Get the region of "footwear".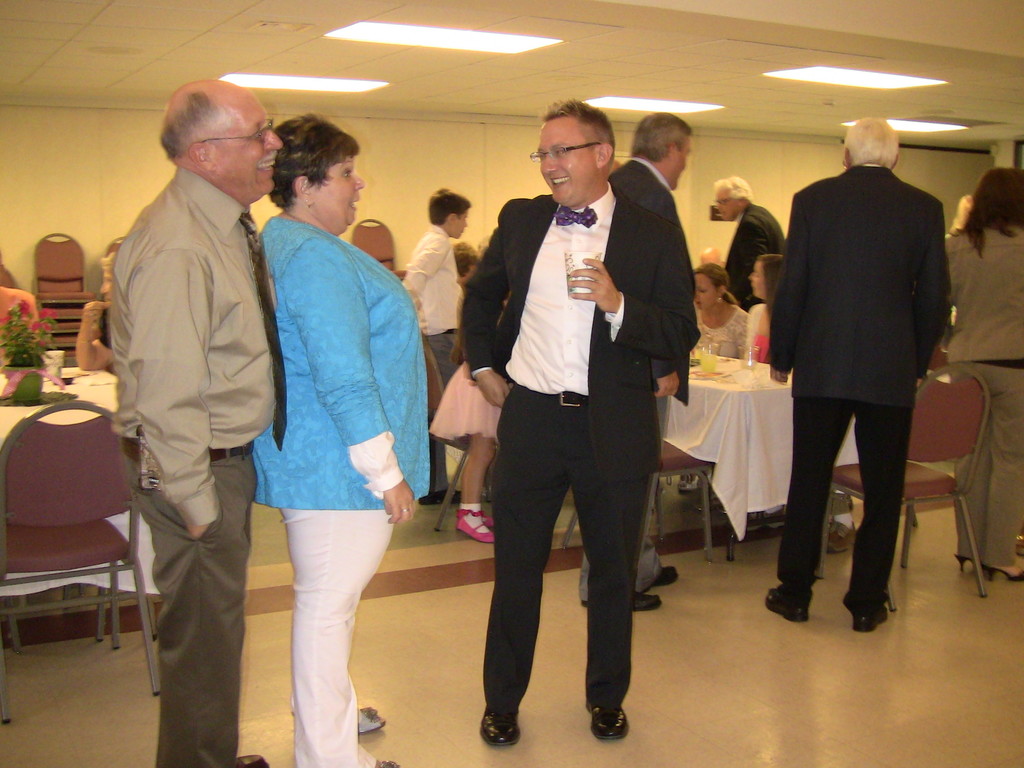
detection(474, 698, 531, 746).
